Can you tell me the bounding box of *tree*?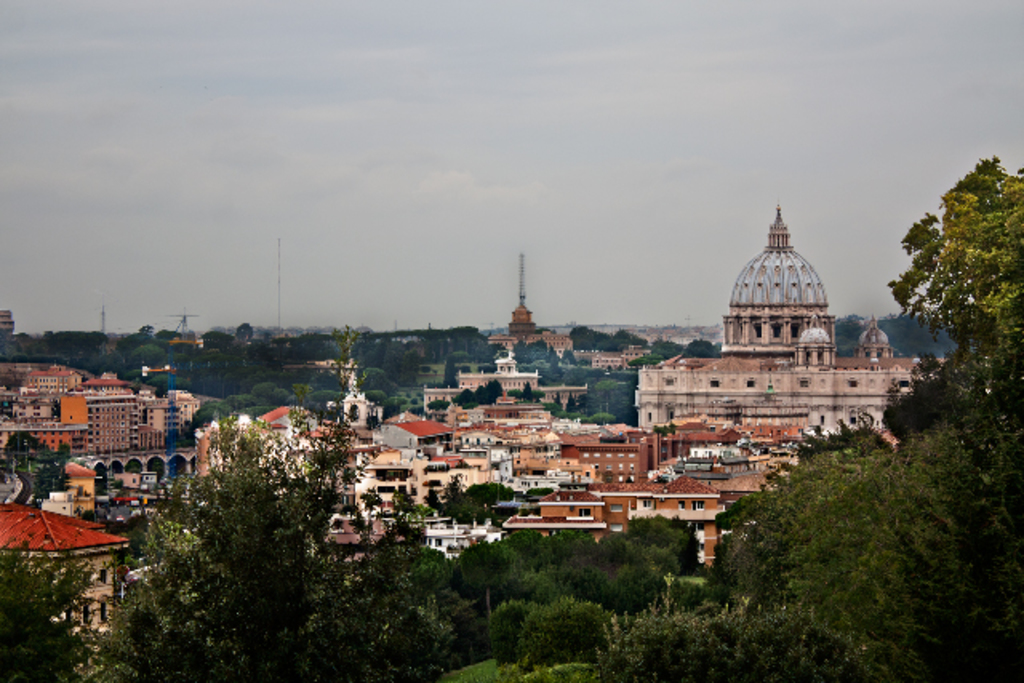
<bbox>683, 338, 715, 358</bbox>.
